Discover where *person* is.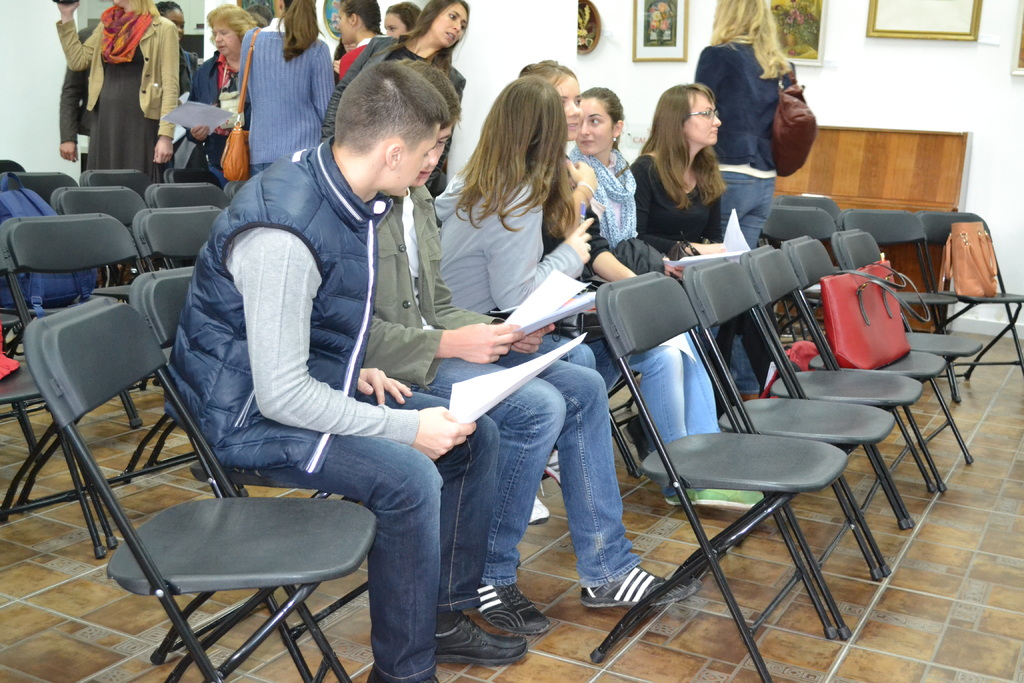
Discovered at [56,13,170,182].
